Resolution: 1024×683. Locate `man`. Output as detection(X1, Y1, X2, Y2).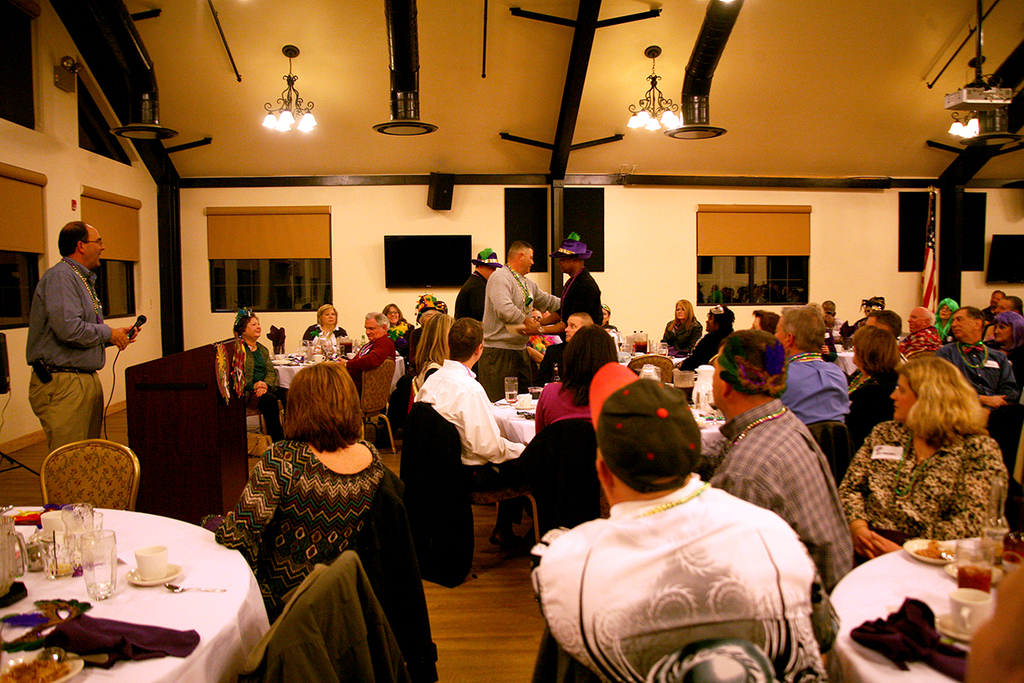
detection(707, 327, 858, 590).
